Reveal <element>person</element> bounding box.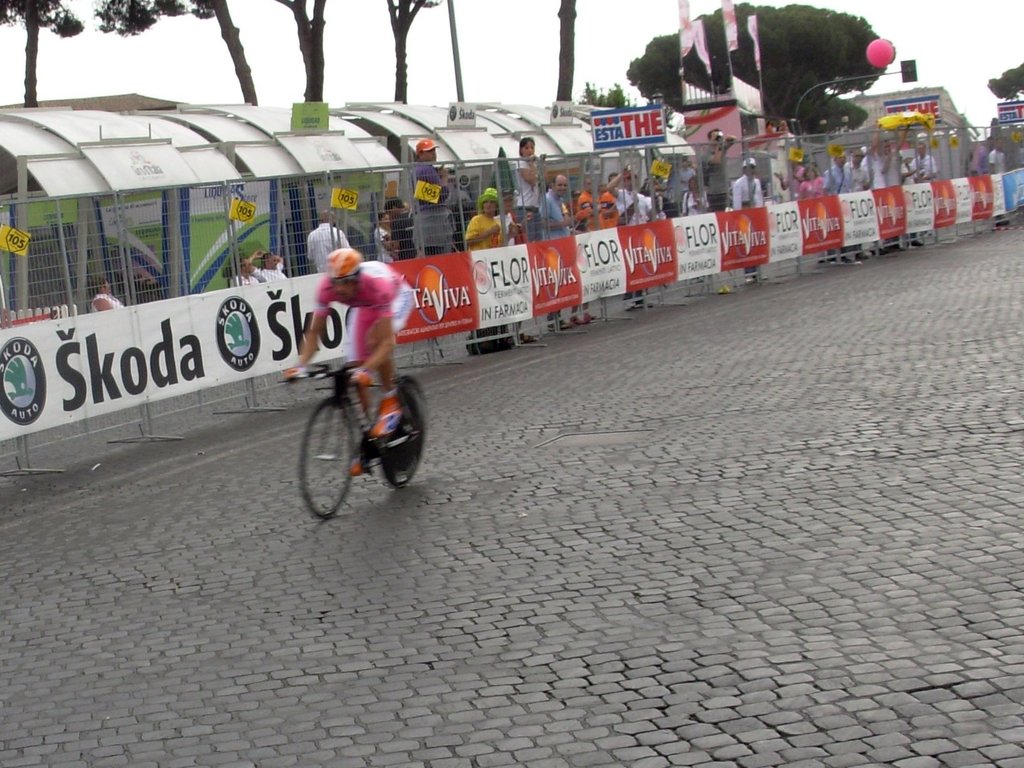
Revealed: pyautogui.locateOnScreen(677, 179, 707, 212).
